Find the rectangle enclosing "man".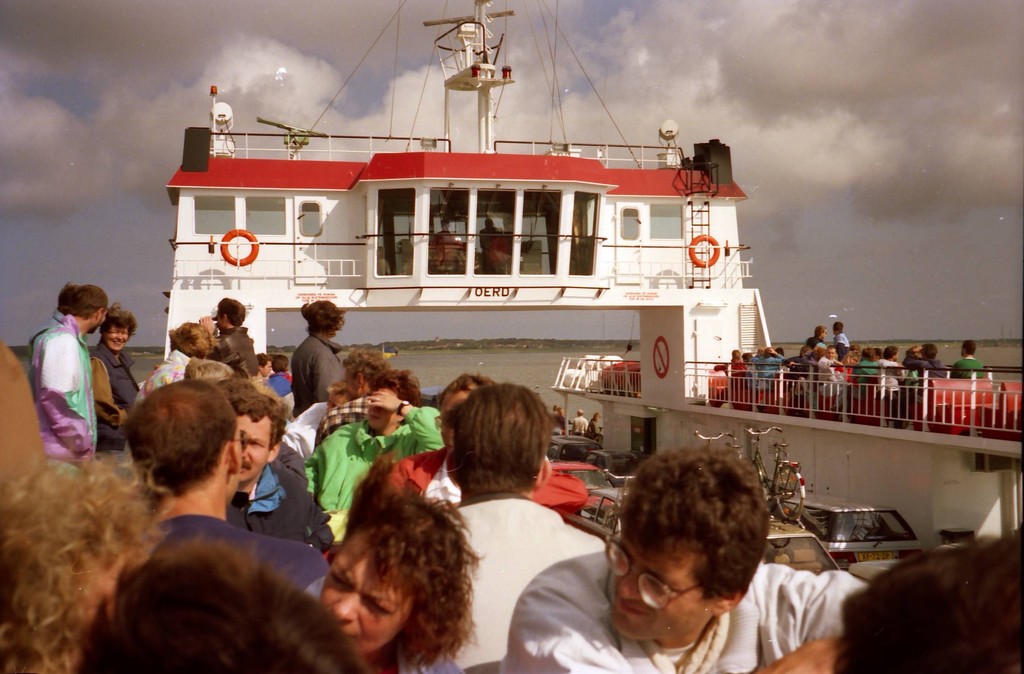
<region>435, 382, 605, 673</region>.
